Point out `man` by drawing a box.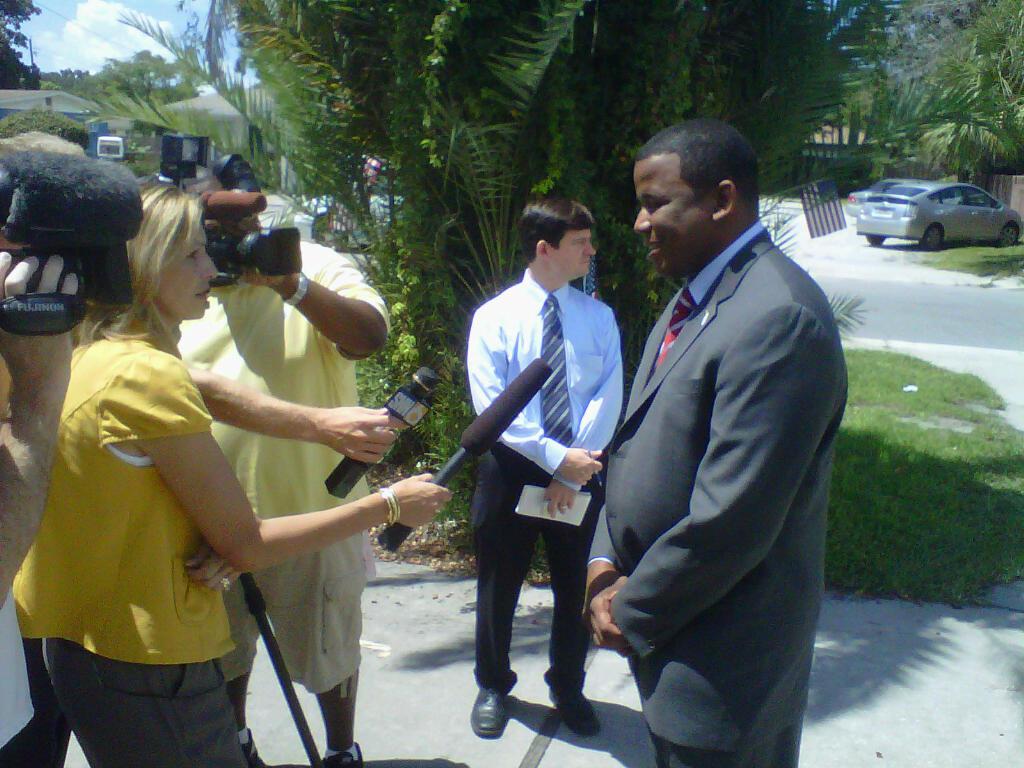
<box>0,130,82,767</box>.
